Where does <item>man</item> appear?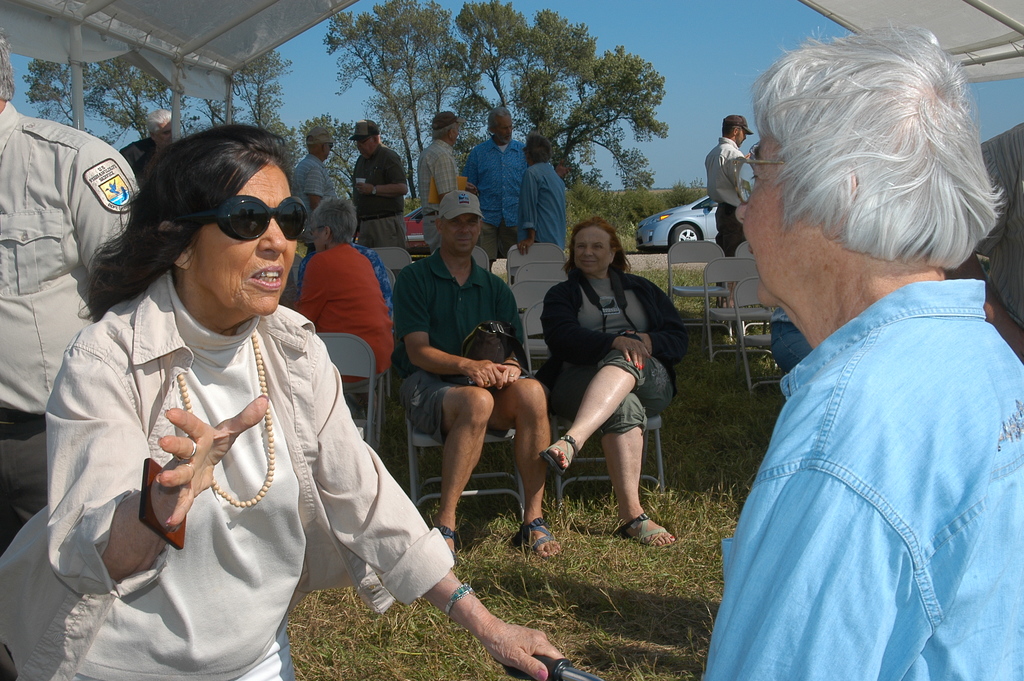
Appears at bbox=[0, 30, 146, 554].
